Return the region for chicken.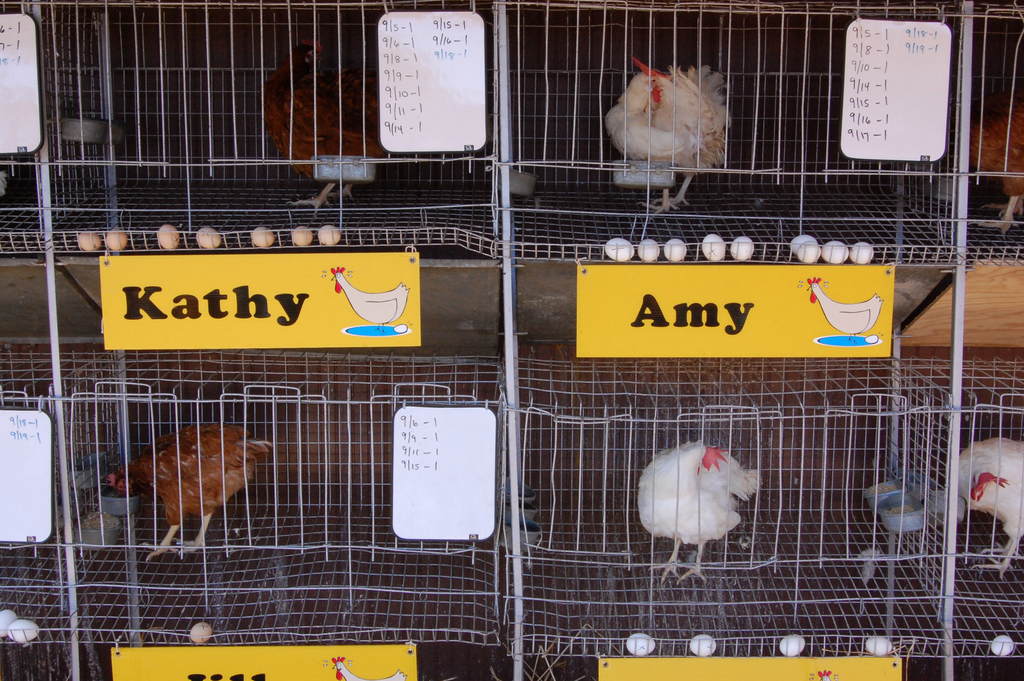
select_region(807, 277, 883, 345).
